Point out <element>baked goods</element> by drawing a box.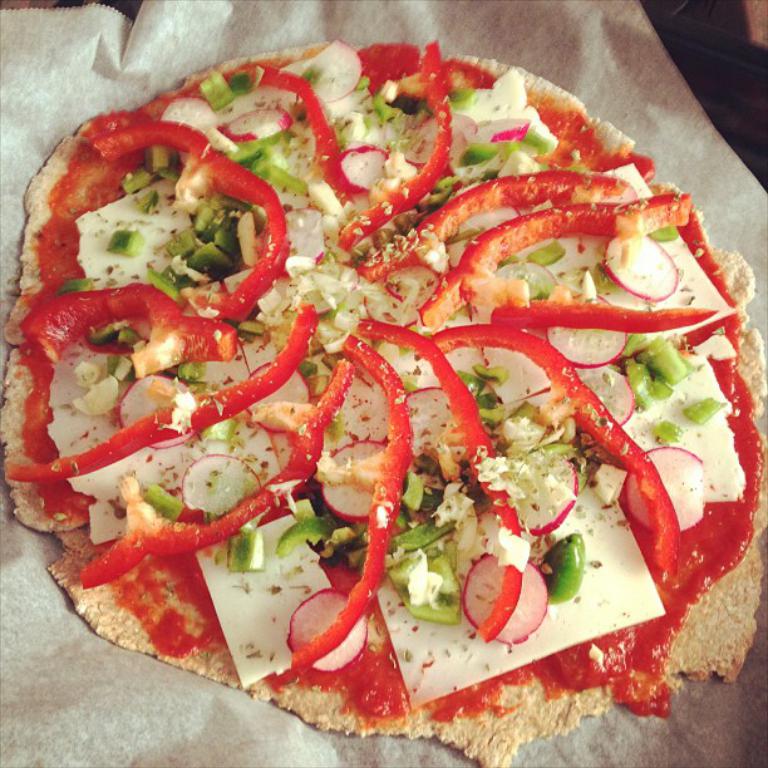
{"left": 0, "top": 33, "right": 767, "bottom": 767}.
